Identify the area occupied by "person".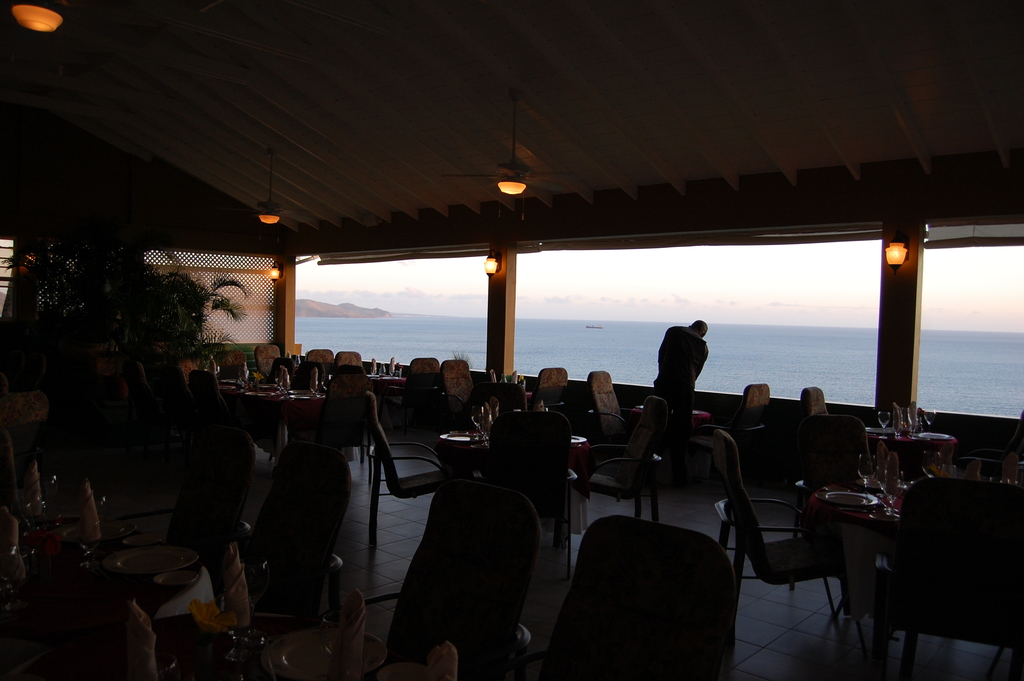
Area: bbox(653, 316, 705, 448).
